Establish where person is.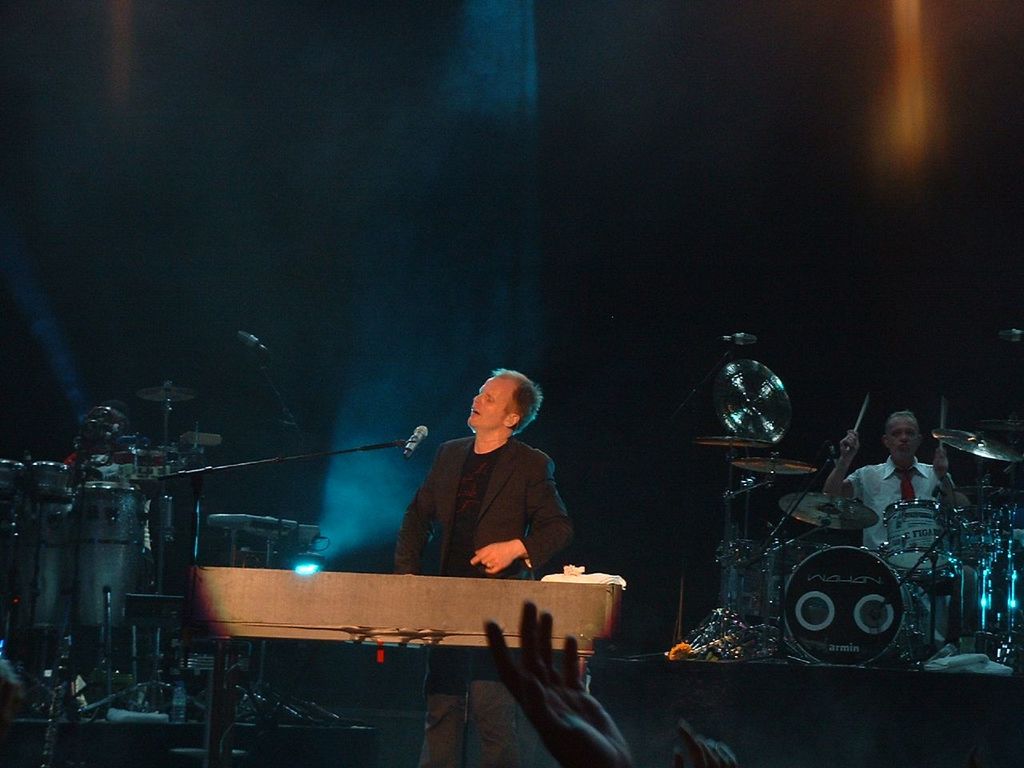
Established at [x1=821, y1=410, x2=963, y2=590].
